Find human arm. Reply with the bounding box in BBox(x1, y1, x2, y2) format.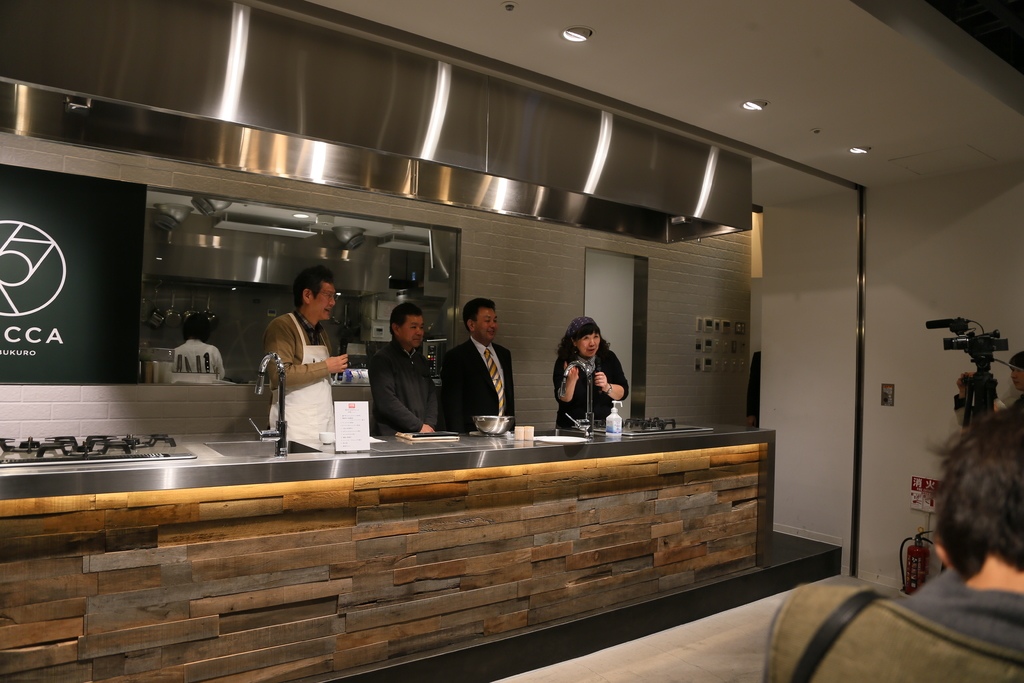
BBox(213, 347, 226, 377).
